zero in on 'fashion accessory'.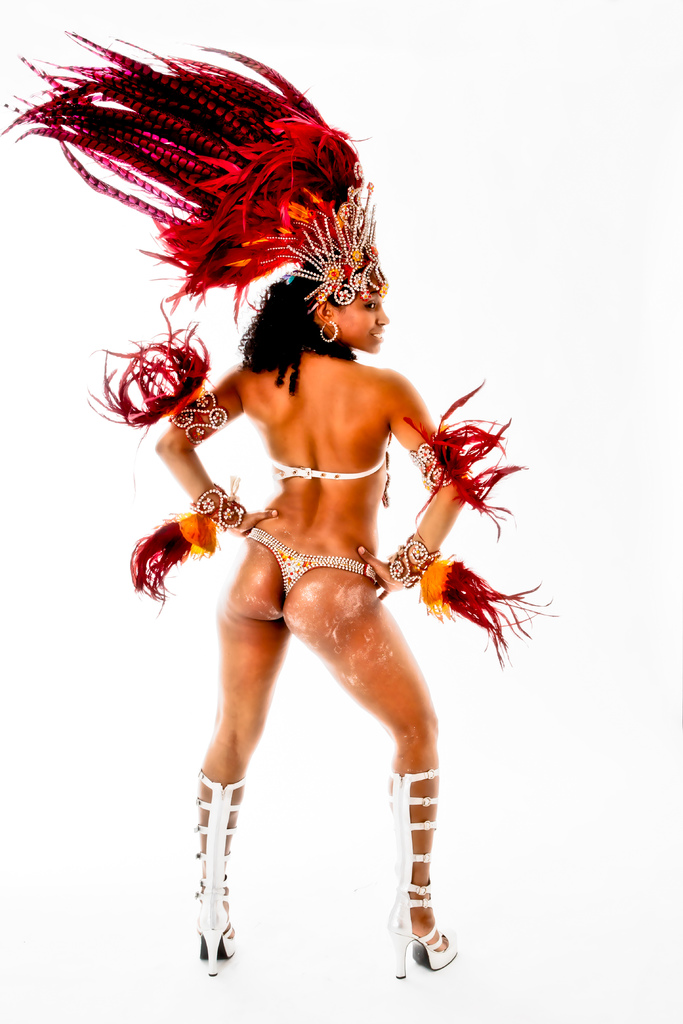
Zeroed in: bbox=[318, 319, 341, 343].
